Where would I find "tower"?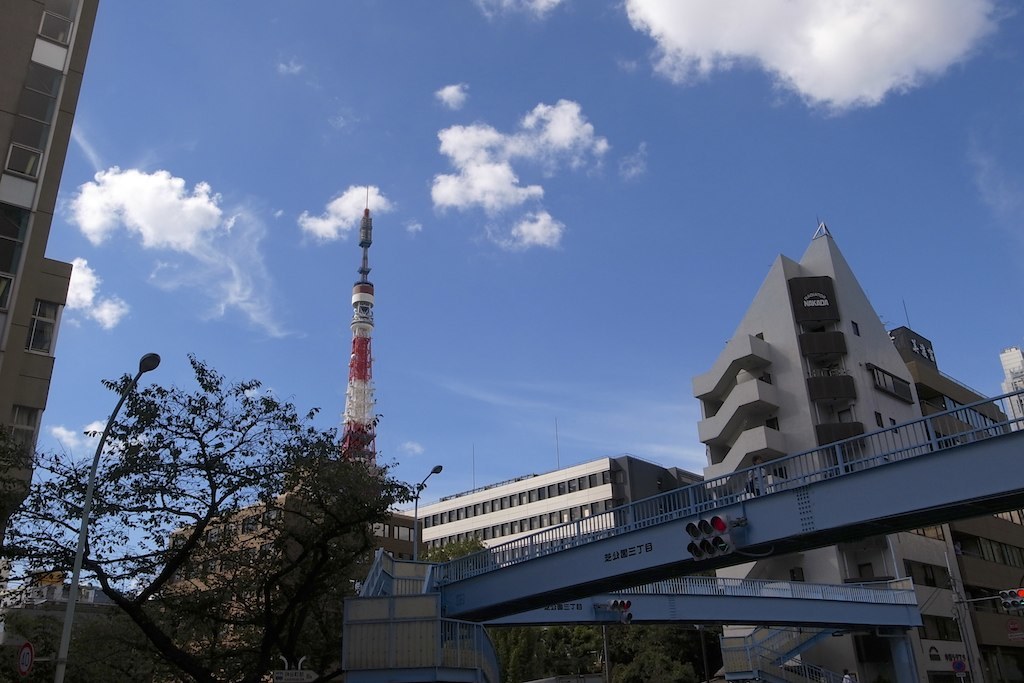
At <box>0,0,103,536</box>.
